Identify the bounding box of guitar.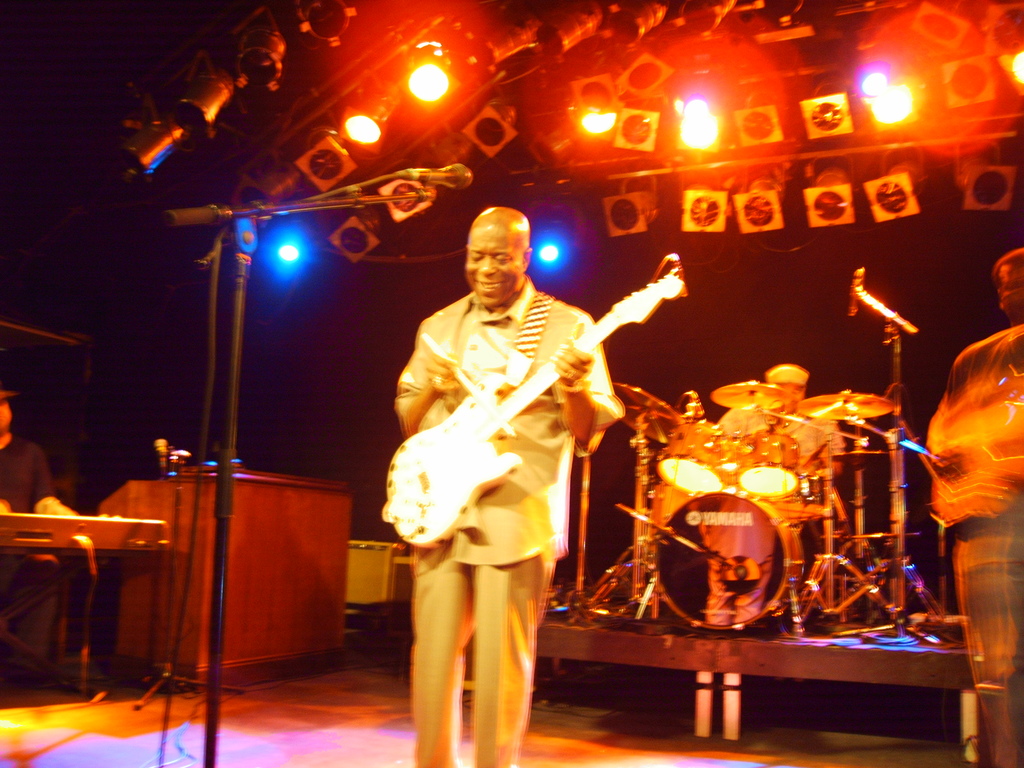
pyautogui.locateOnScreen(380, 267, 686, 549).
